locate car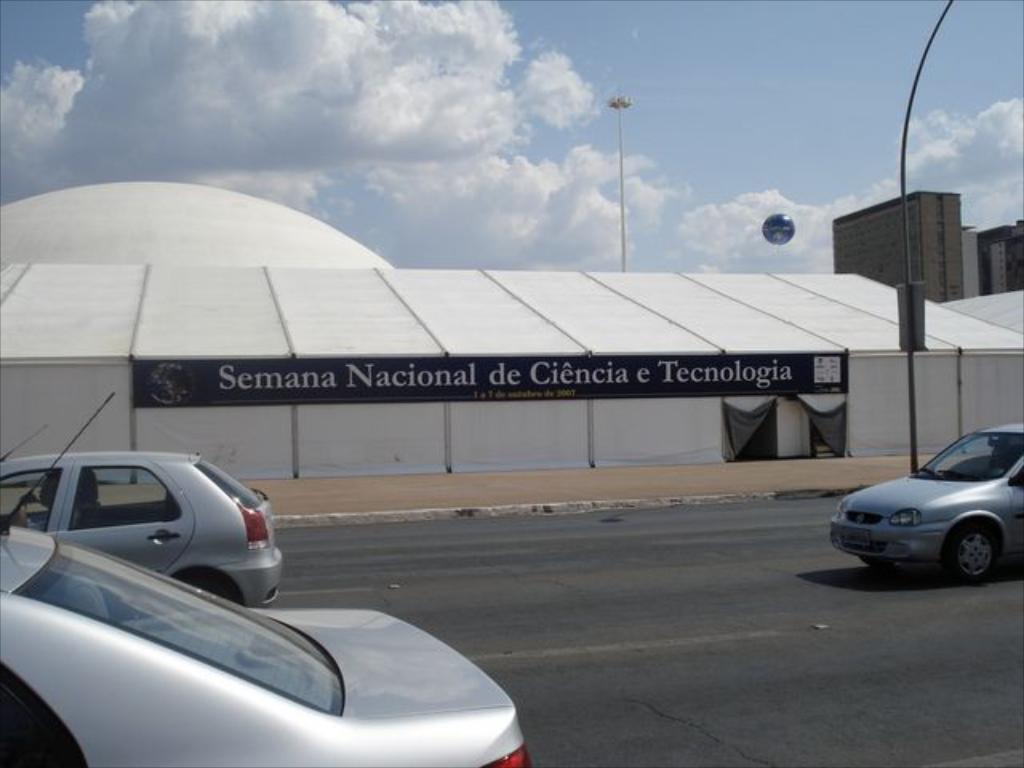
(0, 389, 536, 766)
